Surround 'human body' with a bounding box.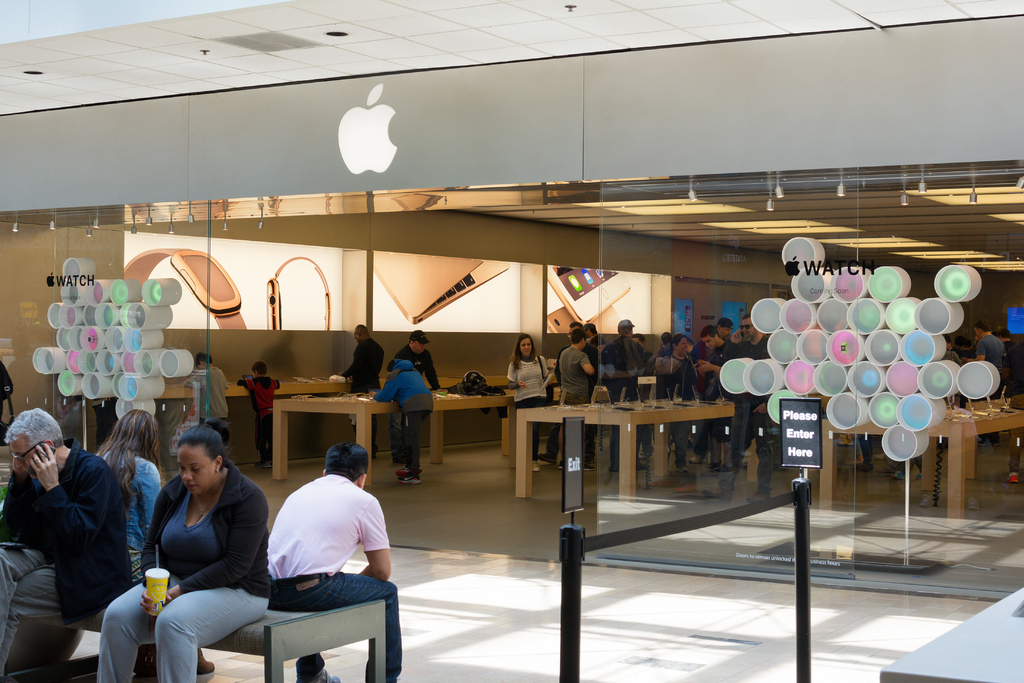
BBox(104, 420, 268, 679).
